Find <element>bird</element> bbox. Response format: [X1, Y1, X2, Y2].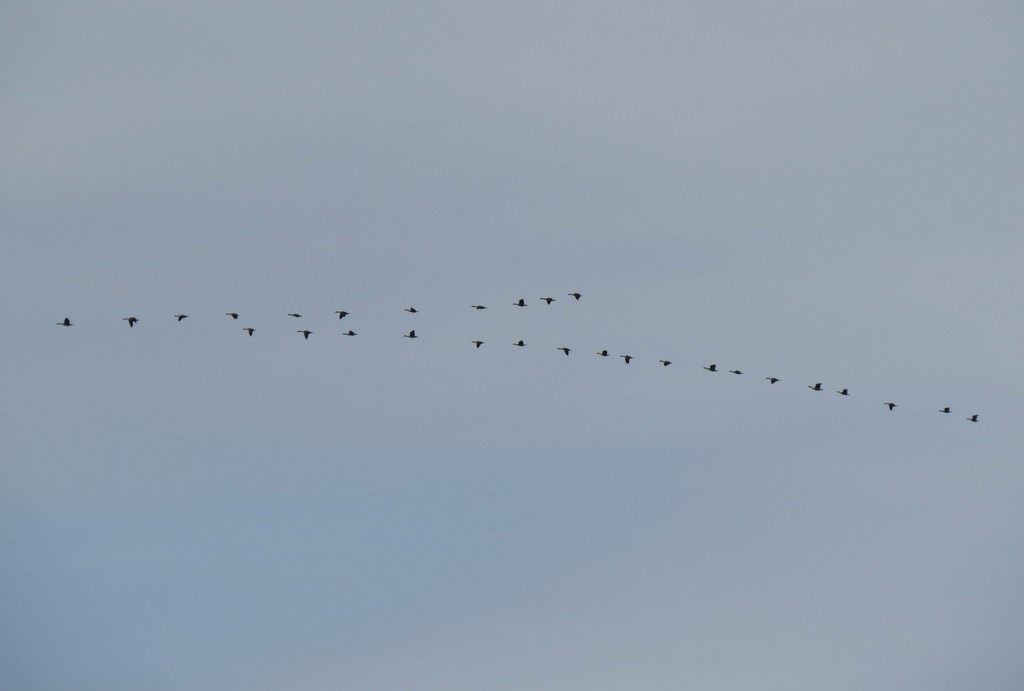
[301, 327, 312, 339].
